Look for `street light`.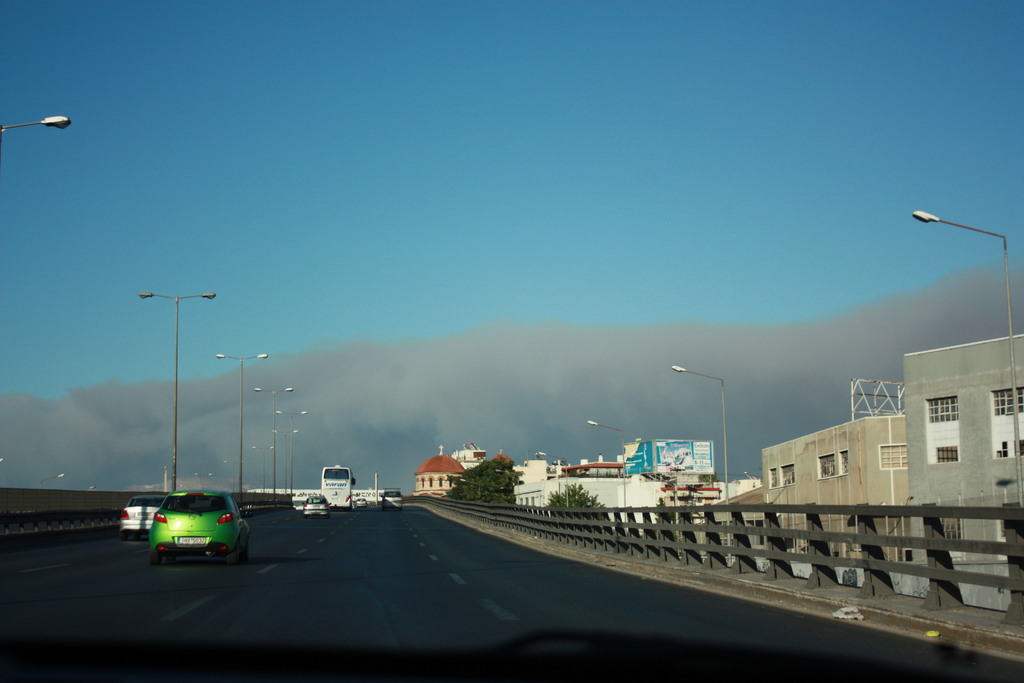
Found: l=278, t=403, r=311, b=493.
